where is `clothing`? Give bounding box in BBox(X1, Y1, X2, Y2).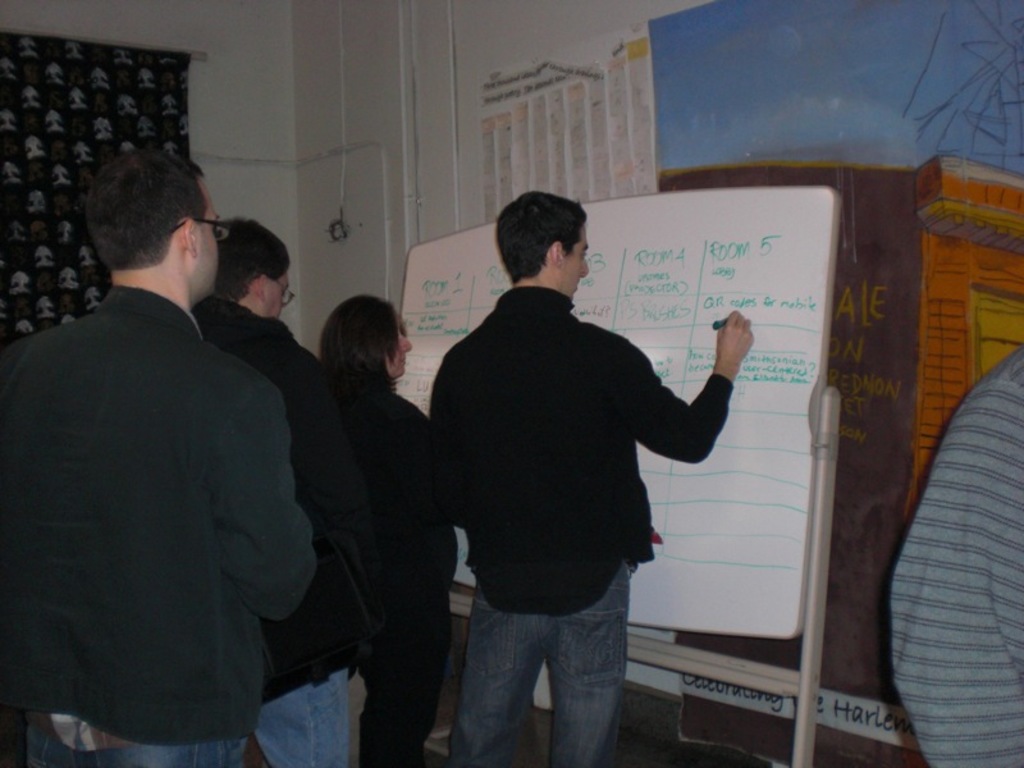
BBox(334, 379, 460, 767).
